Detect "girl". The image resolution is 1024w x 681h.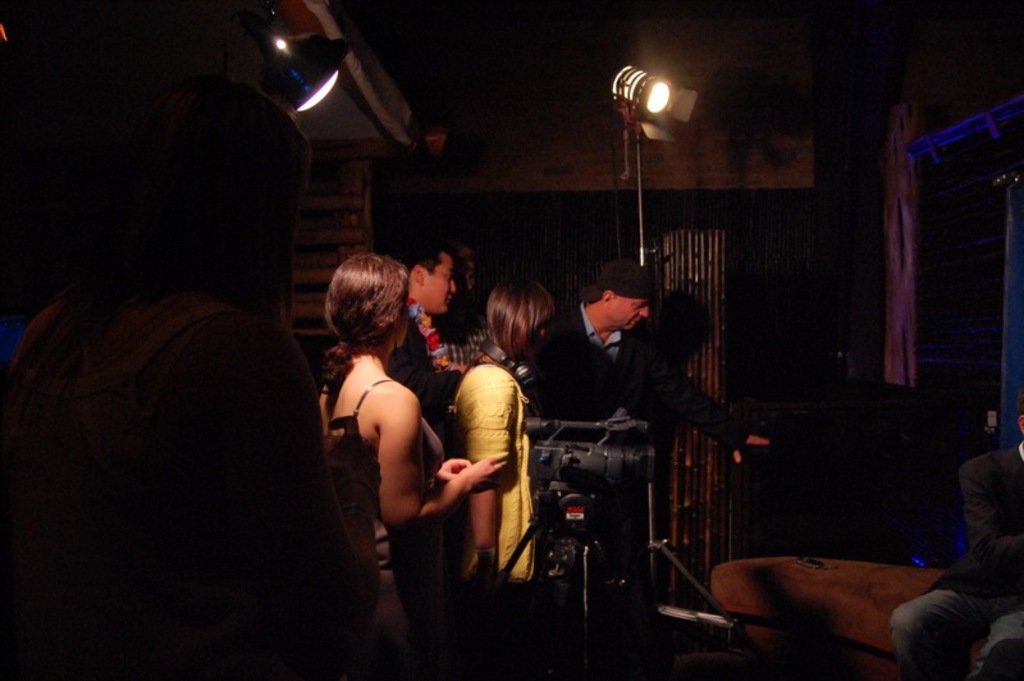
crop(312, 248, 516, 680).
